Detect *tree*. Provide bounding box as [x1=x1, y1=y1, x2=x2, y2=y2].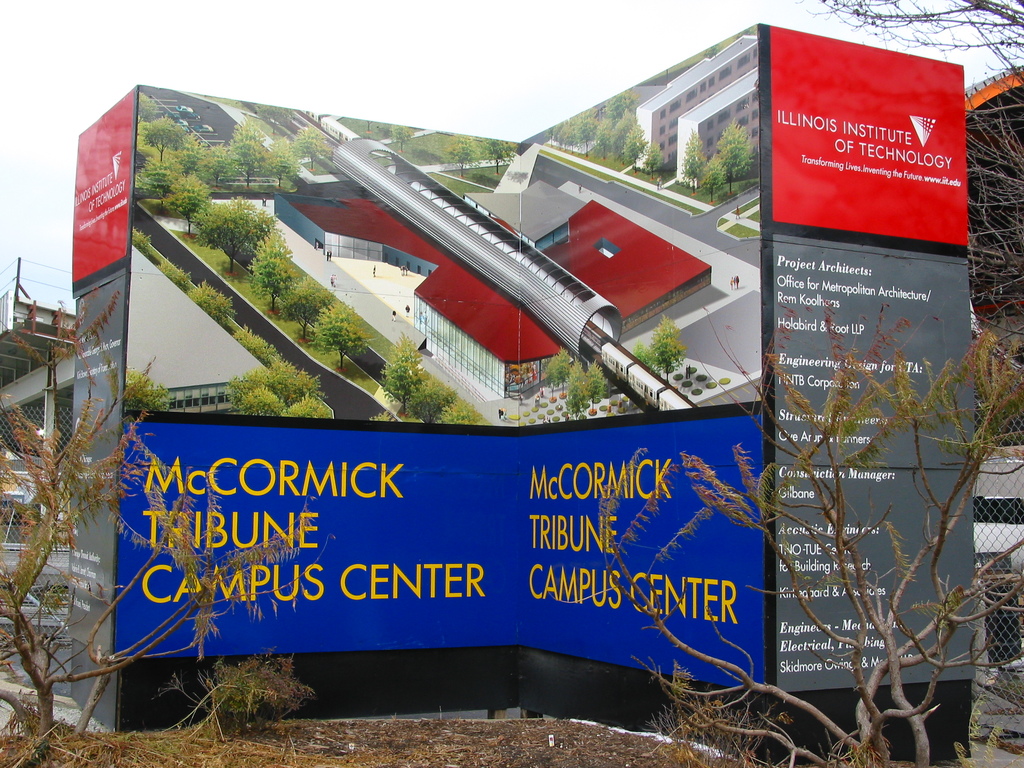
[x1=818, y1=0, x2=1023, y2=324].
